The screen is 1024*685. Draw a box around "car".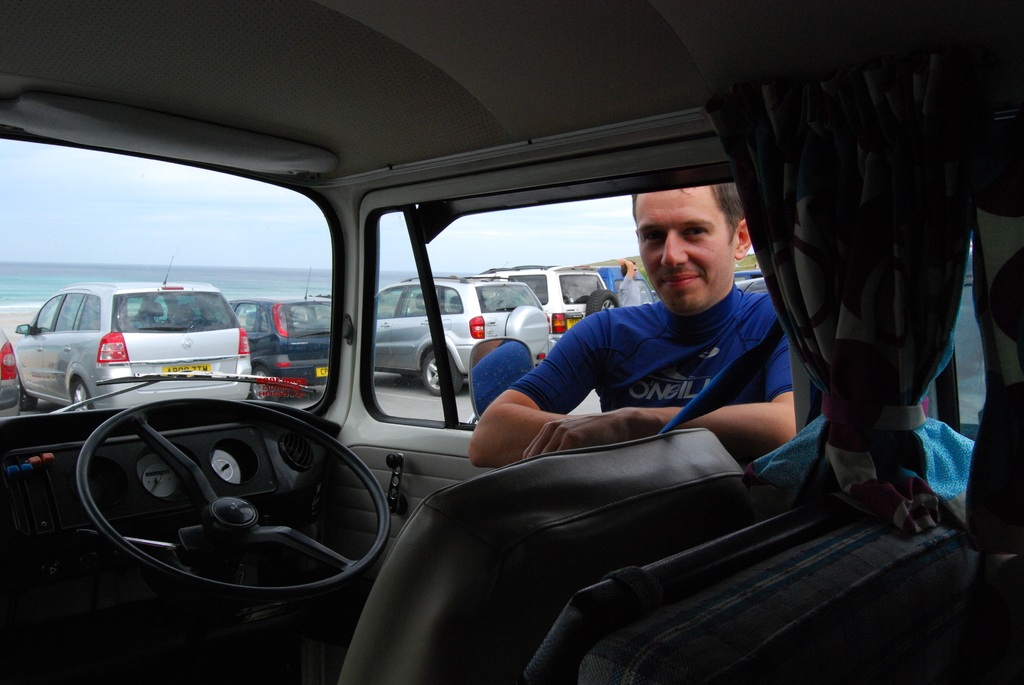
Rect(464, 272, 619, 347).
